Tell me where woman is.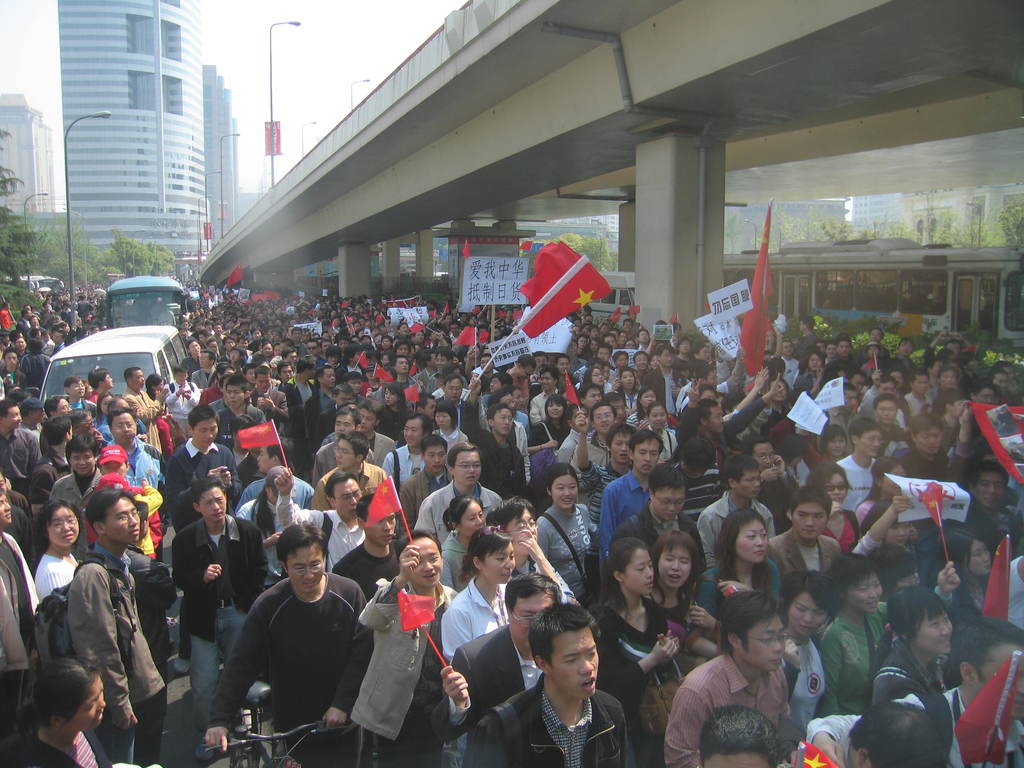
woman is at rect(427, 402, 470, 465).
